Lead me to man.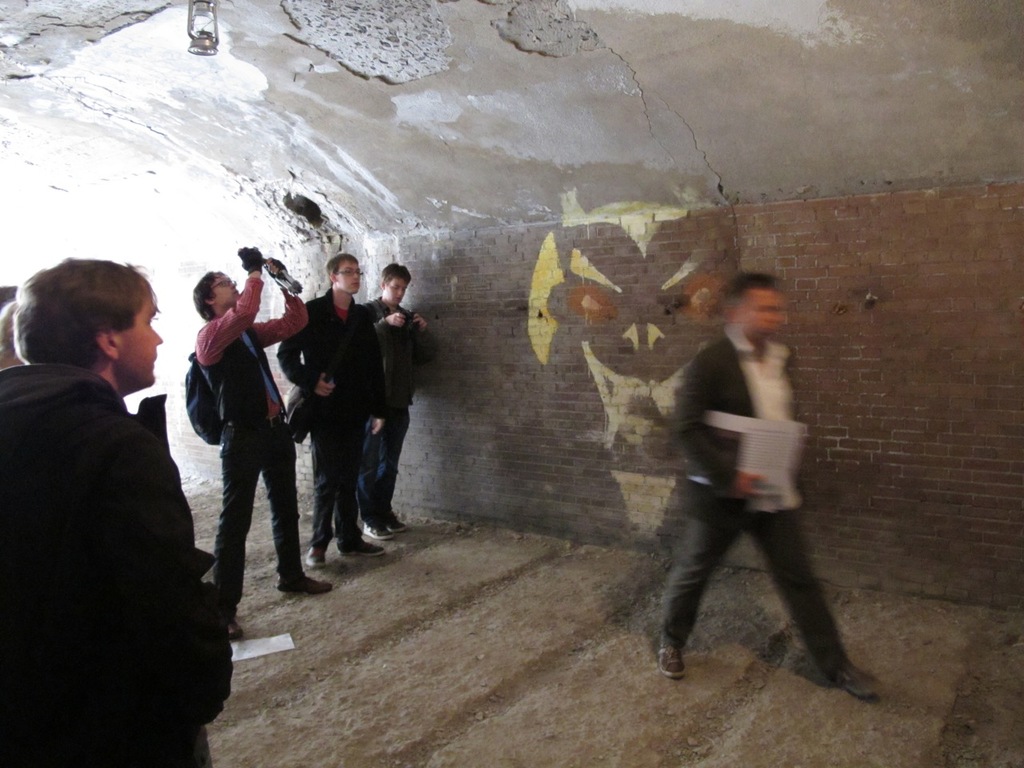
Lead to pyautogui.locateOnScreen(652, 278, 869, 697).
